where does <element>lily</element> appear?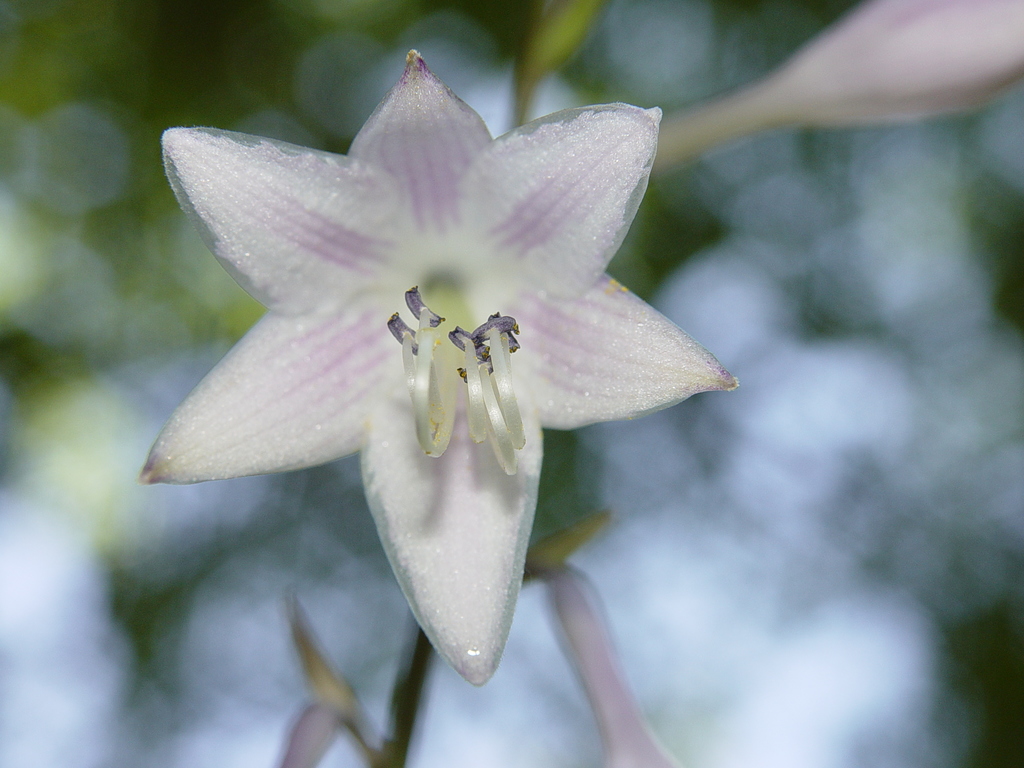
Appears at 140, 53, 742, 684.
